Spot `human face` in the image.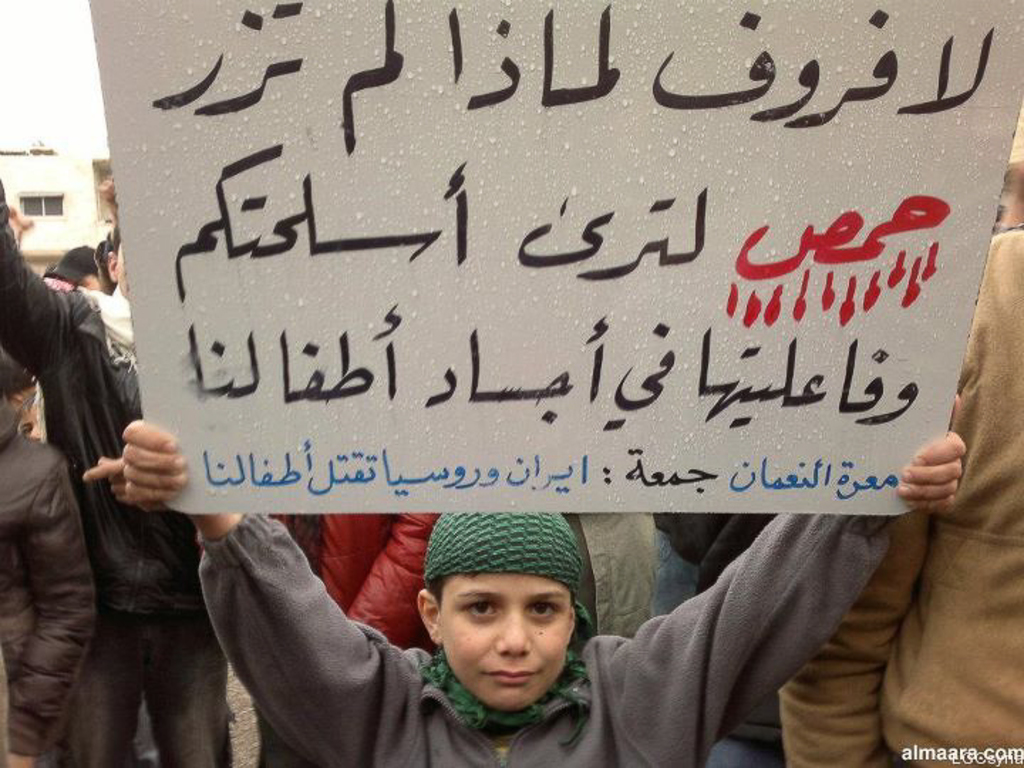
`human face` found at [left=119, top=240, right=127, bottom=300].
